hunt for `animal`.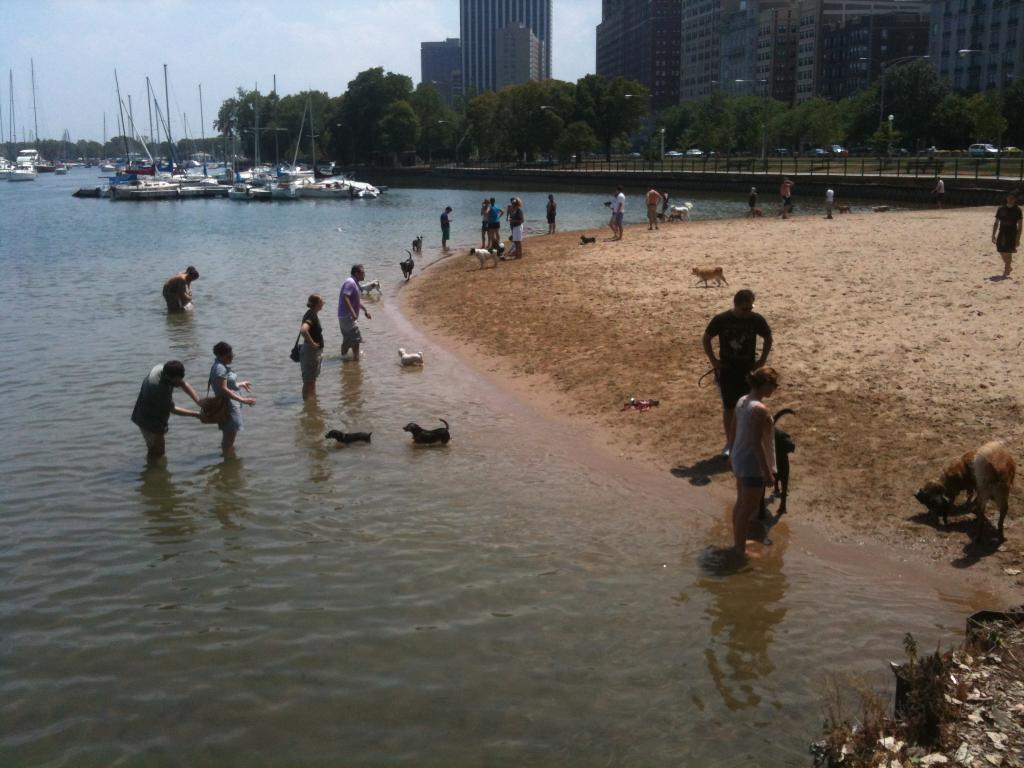
Hunted down at 467/241/509/268.
